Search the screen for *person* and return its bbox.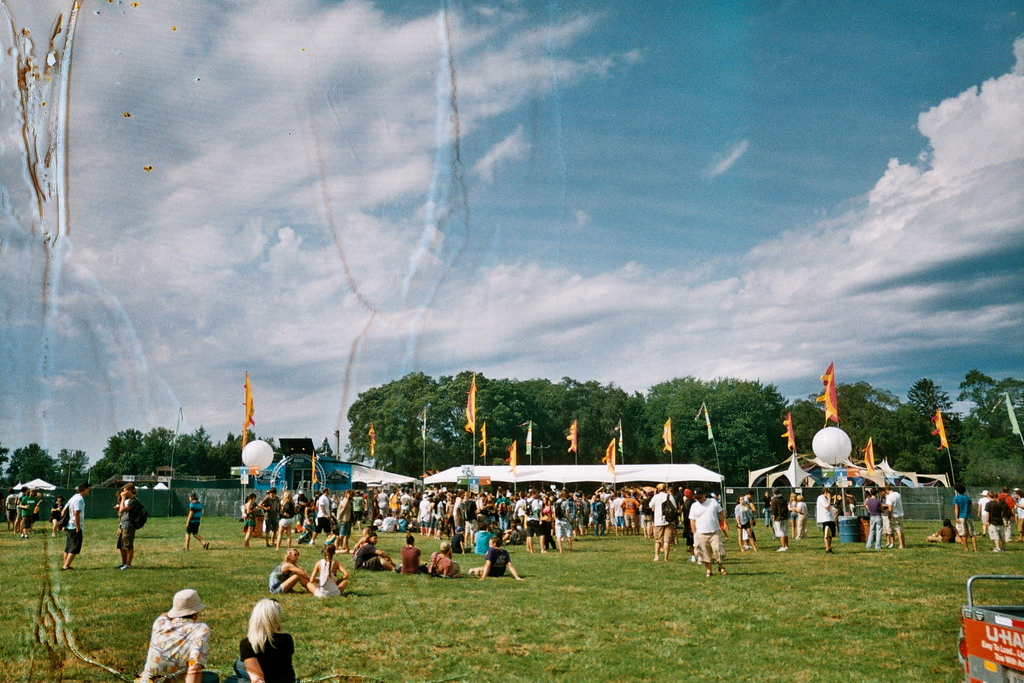
Found: <bbox>221, 599, 298, 682</bbox>.
